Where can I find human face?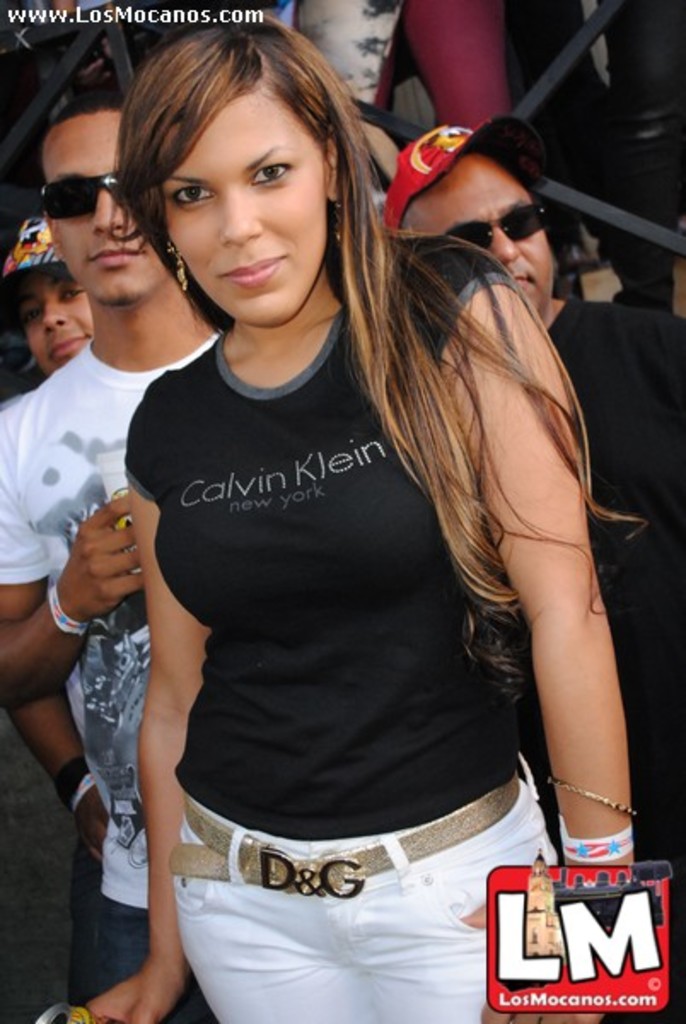
You can find it at x1=403 y1=154 x2=555 y2=309.
